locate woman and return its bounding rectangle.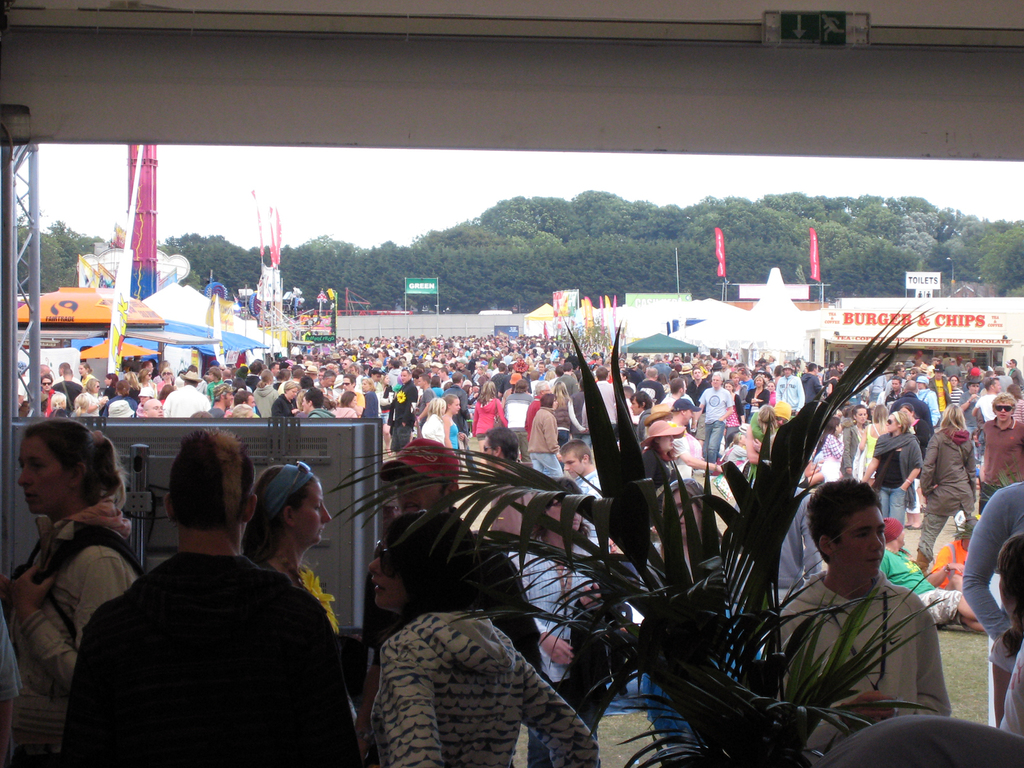
box(745, 376, 769, 418).
